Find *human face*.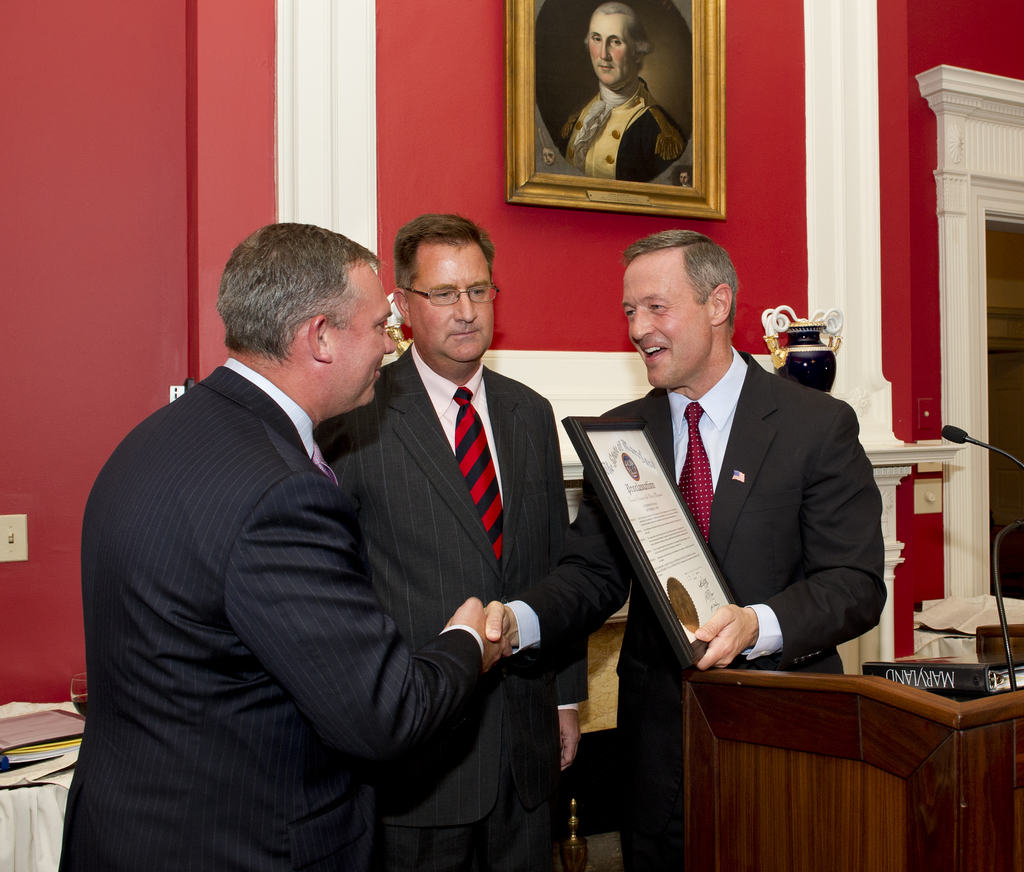
415, 244, 492, 374.
